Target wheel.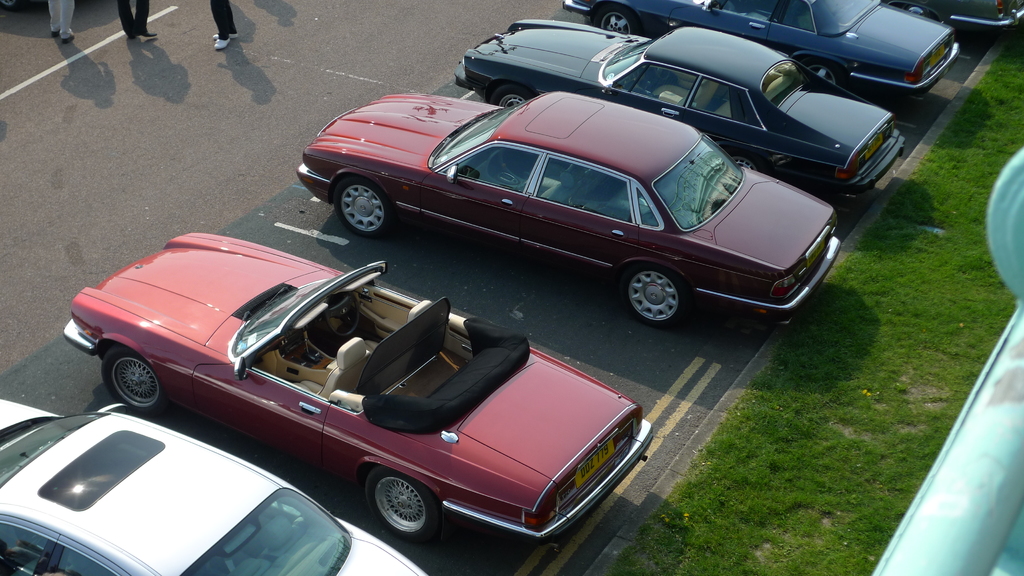
Target region: (365, 470, 440, 542).
